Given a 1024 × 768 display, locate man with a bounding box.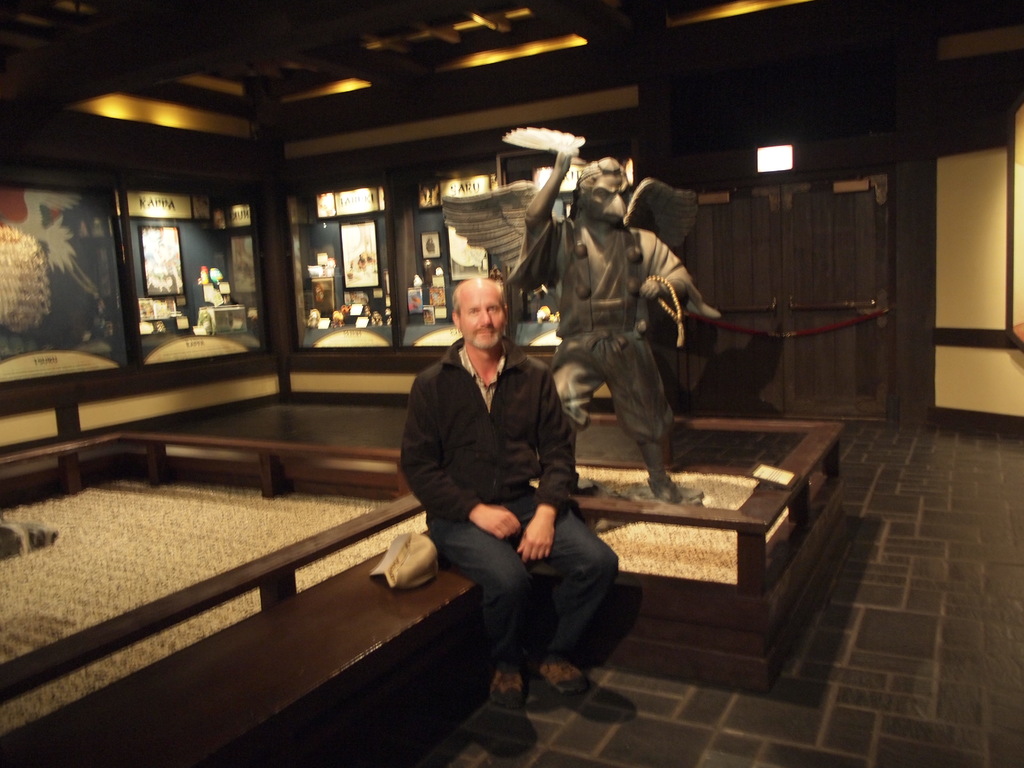
Located: 390, 263, 614, 711.
